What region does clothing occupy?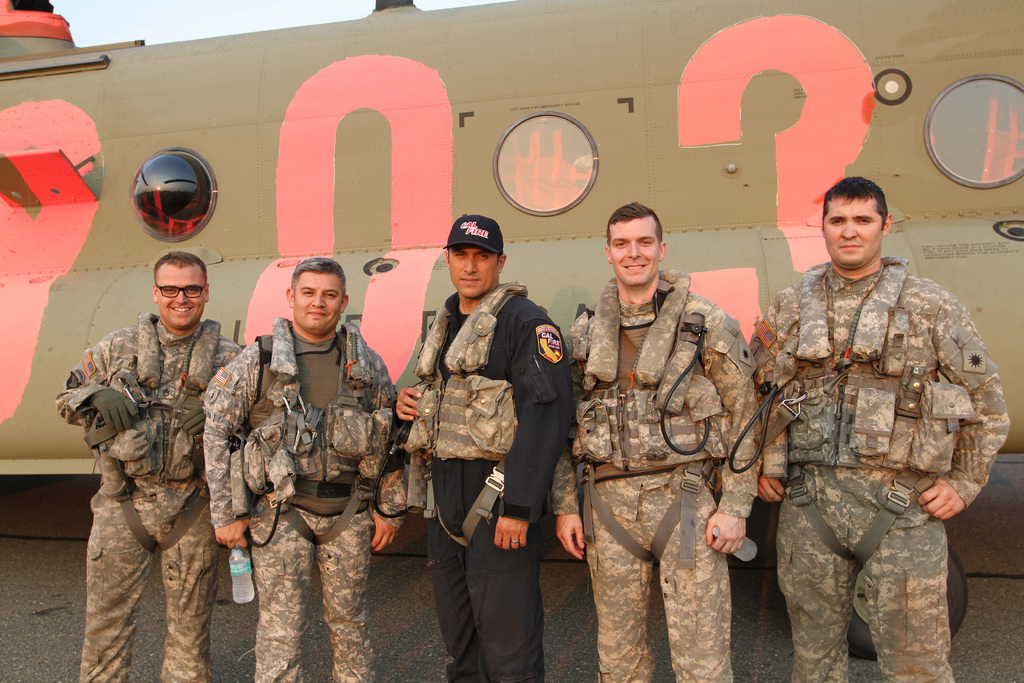
[left=545, top=265, right=762, bottom=682].
